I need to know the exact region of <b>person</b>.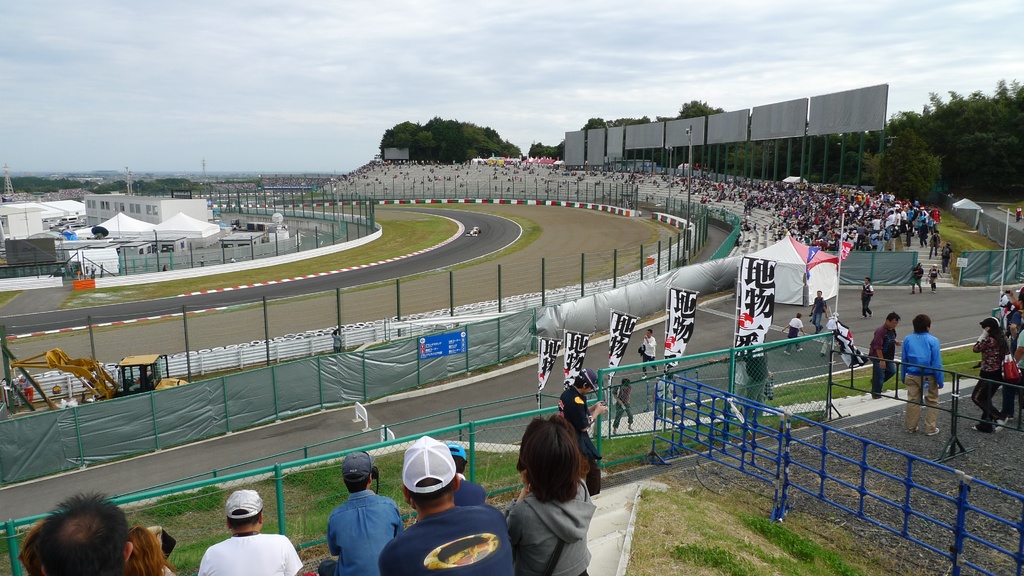
Region: l=941, t=234, r=951, b=263.
